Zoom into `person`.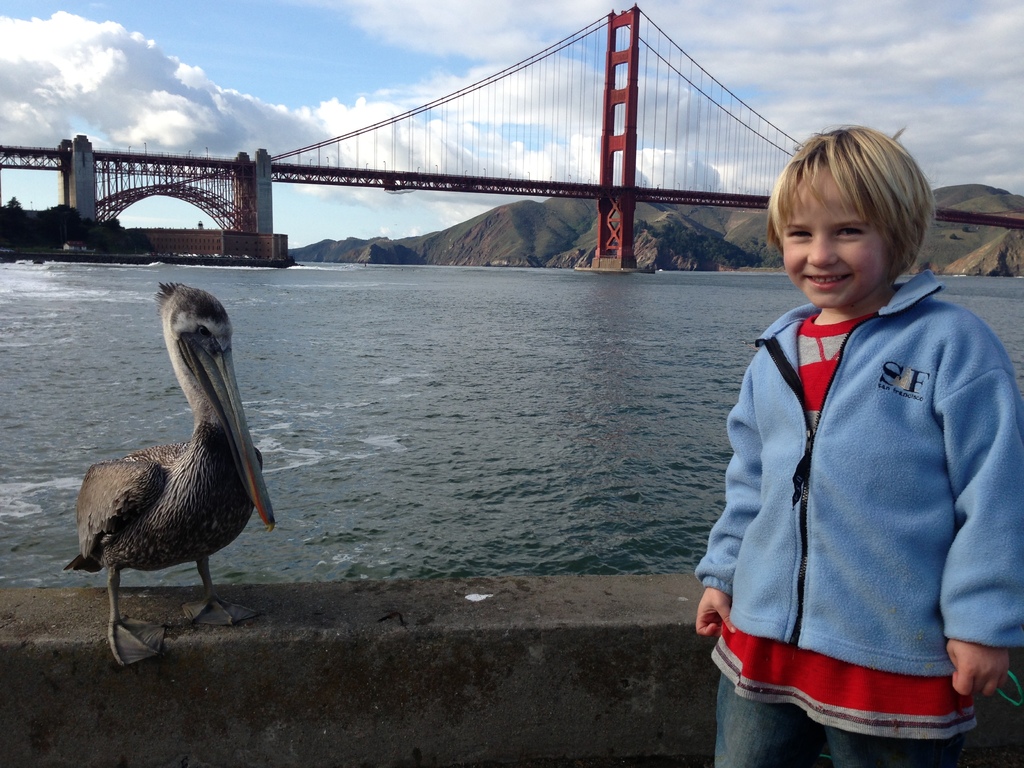
Zoom target: 714:113:1021:761.
